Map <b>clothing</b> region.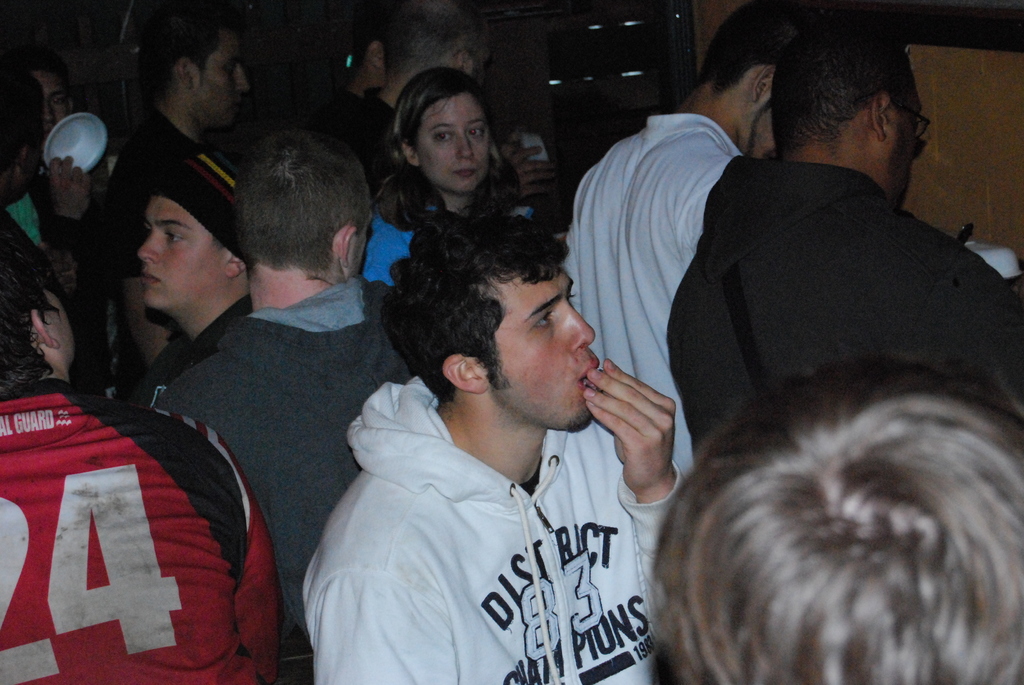
Mapped to select_region(673, 159, 1020, 457).
